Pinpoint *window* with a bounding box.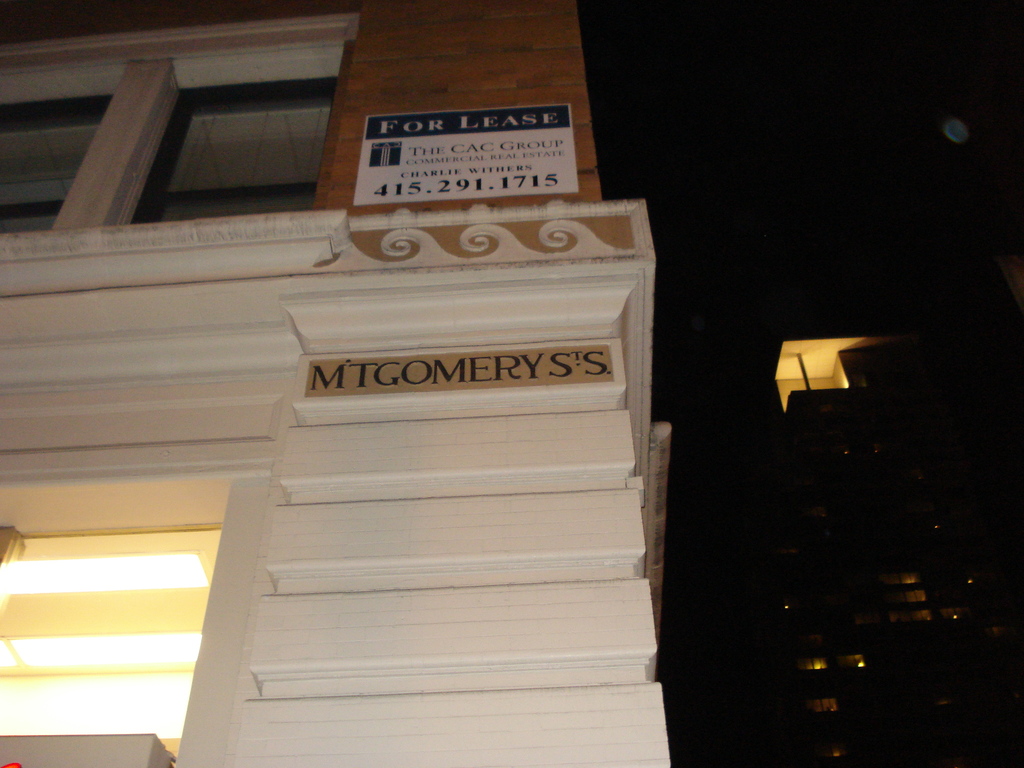
box=[5, 10, 378, 228].
